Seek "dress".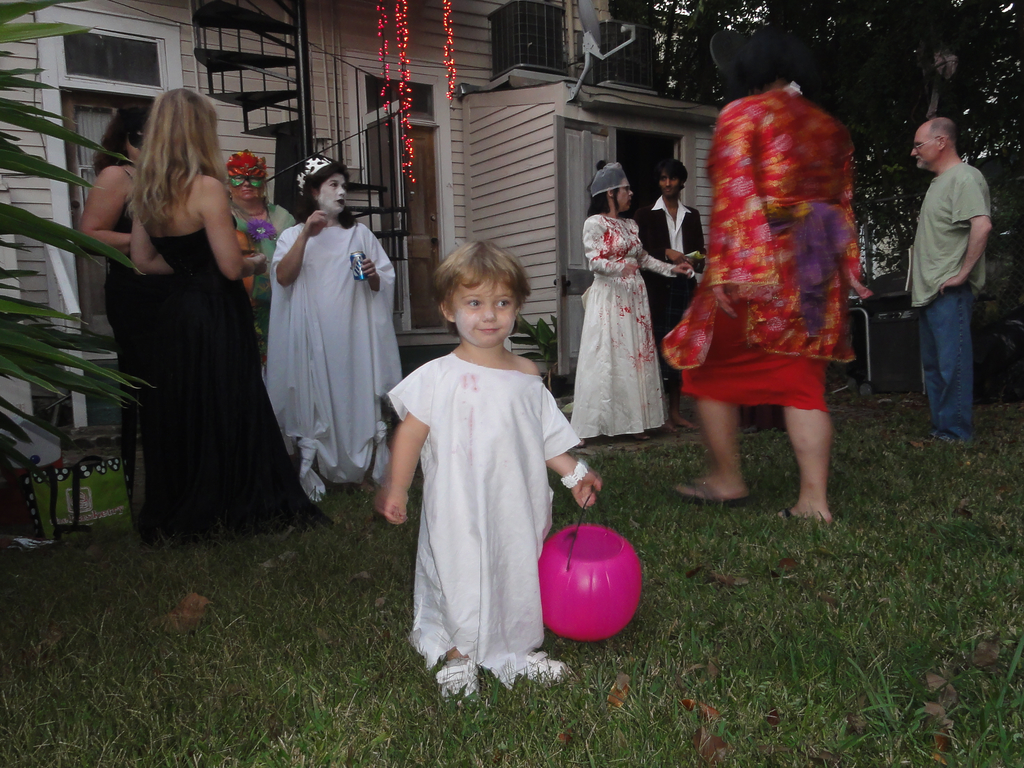
386 355 584 672.
